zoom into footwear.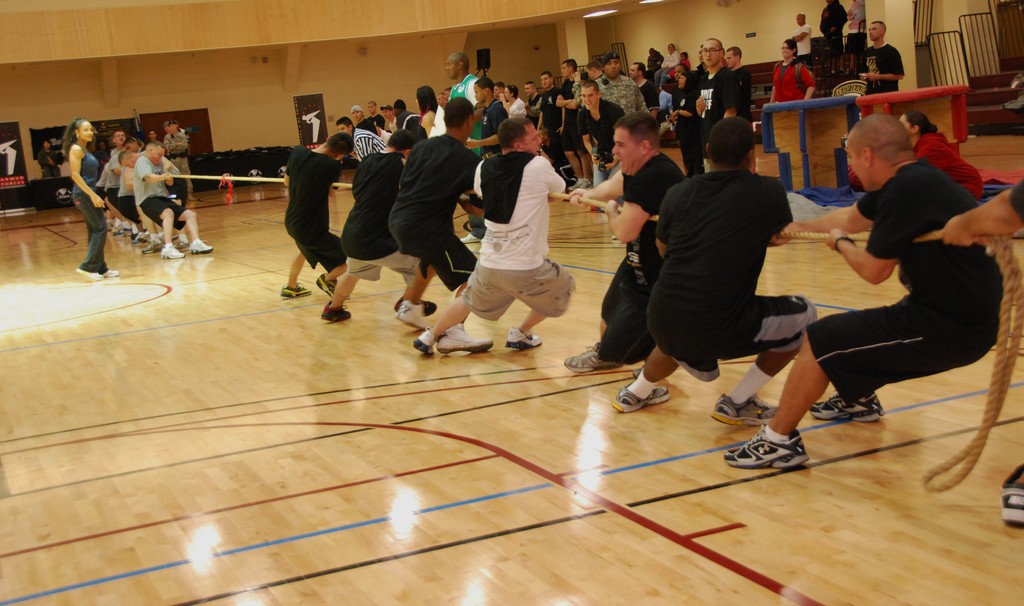
Zoom target: <box>398,297,435,311</box>.
